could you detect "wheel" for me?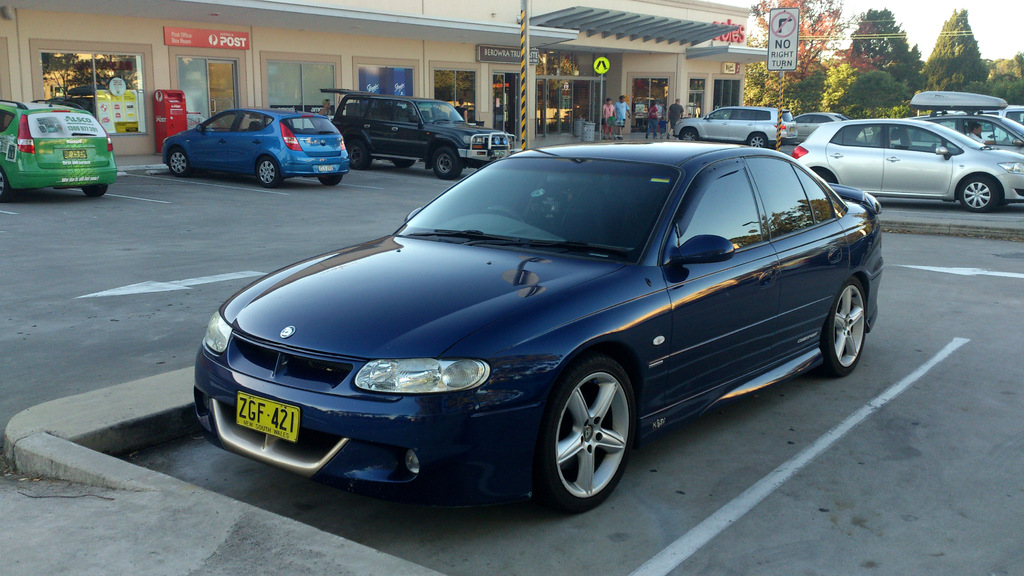
Detection result: box(431, 146, 464, 178).
